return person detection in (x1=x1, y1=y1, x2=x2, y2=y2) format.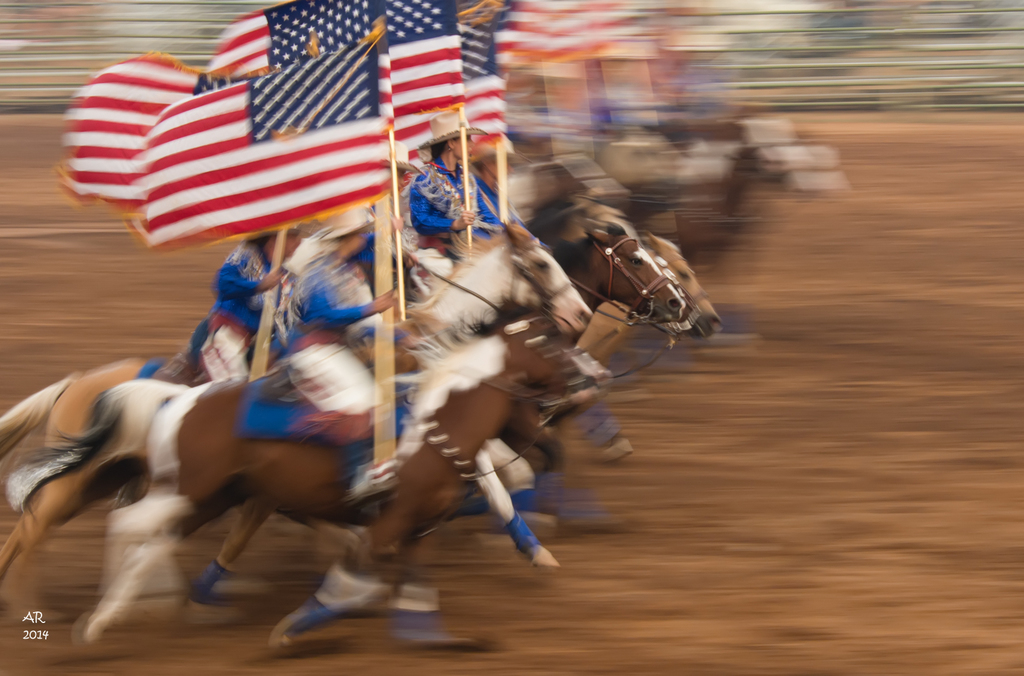
(x1=192, y1=220, x2=310, y2=401).
